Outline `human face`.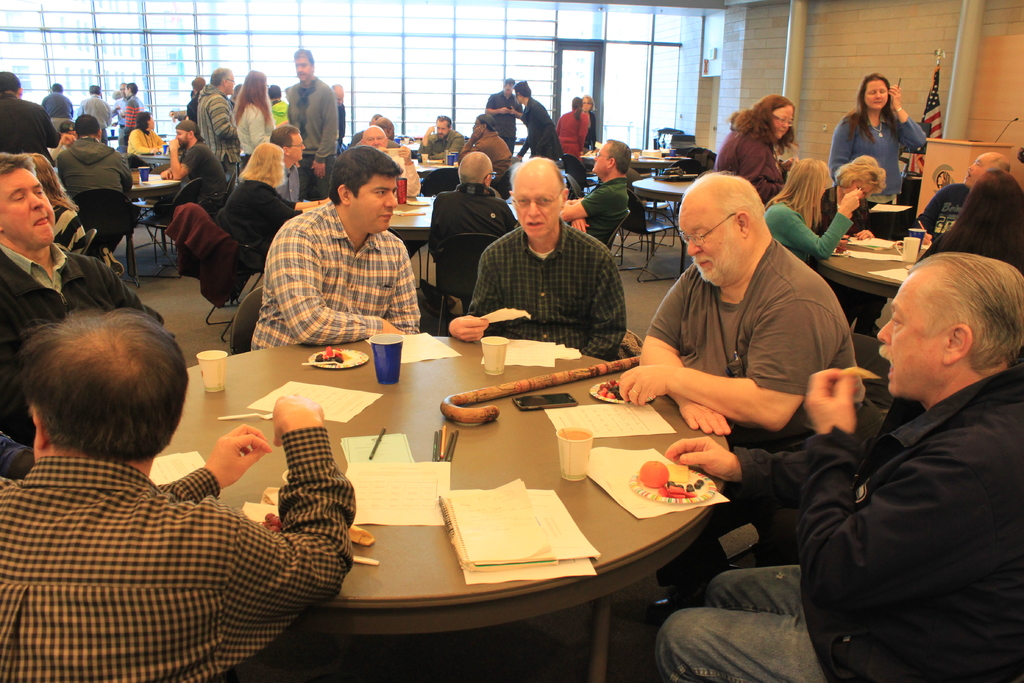
Outline: (966, 153, 993, 185).
